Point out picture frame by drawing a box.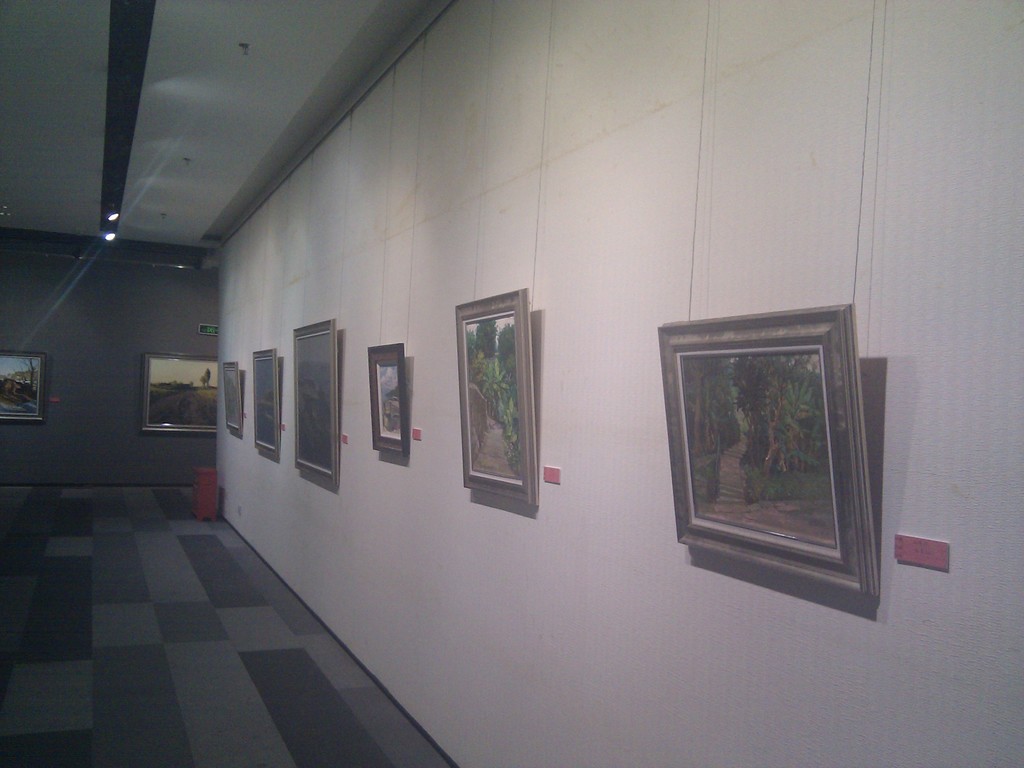
bbox=(366, 341, 403, 456).
